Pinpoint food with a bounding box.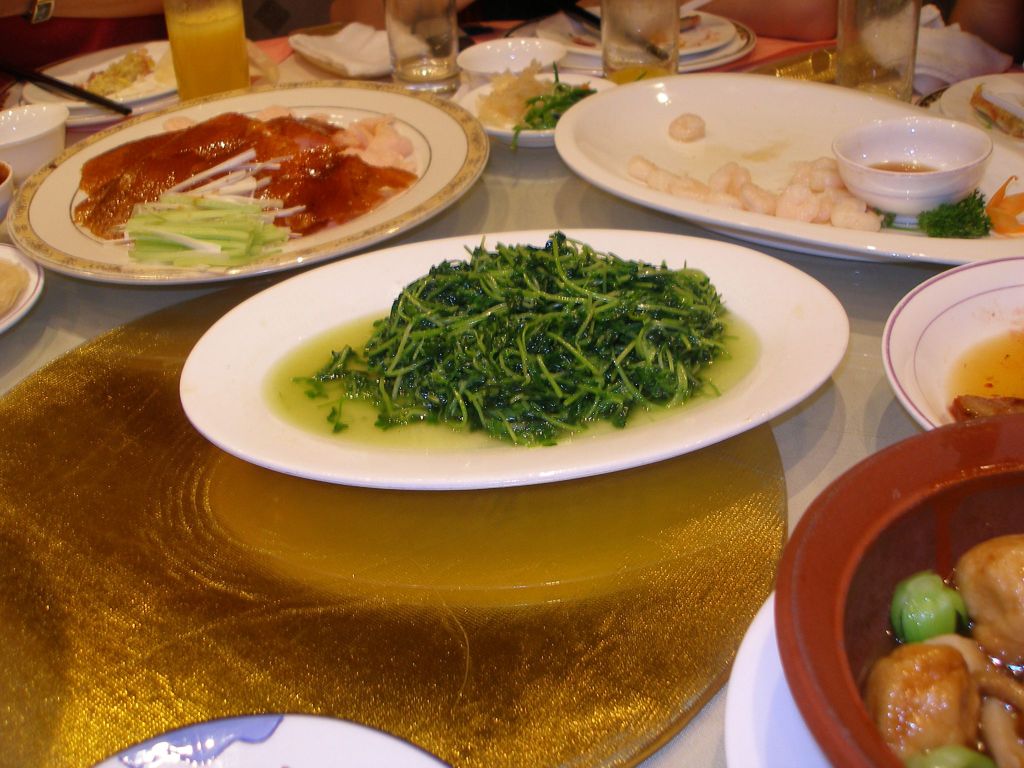
x1=988, y1=165, x2=1023, y2=234.
